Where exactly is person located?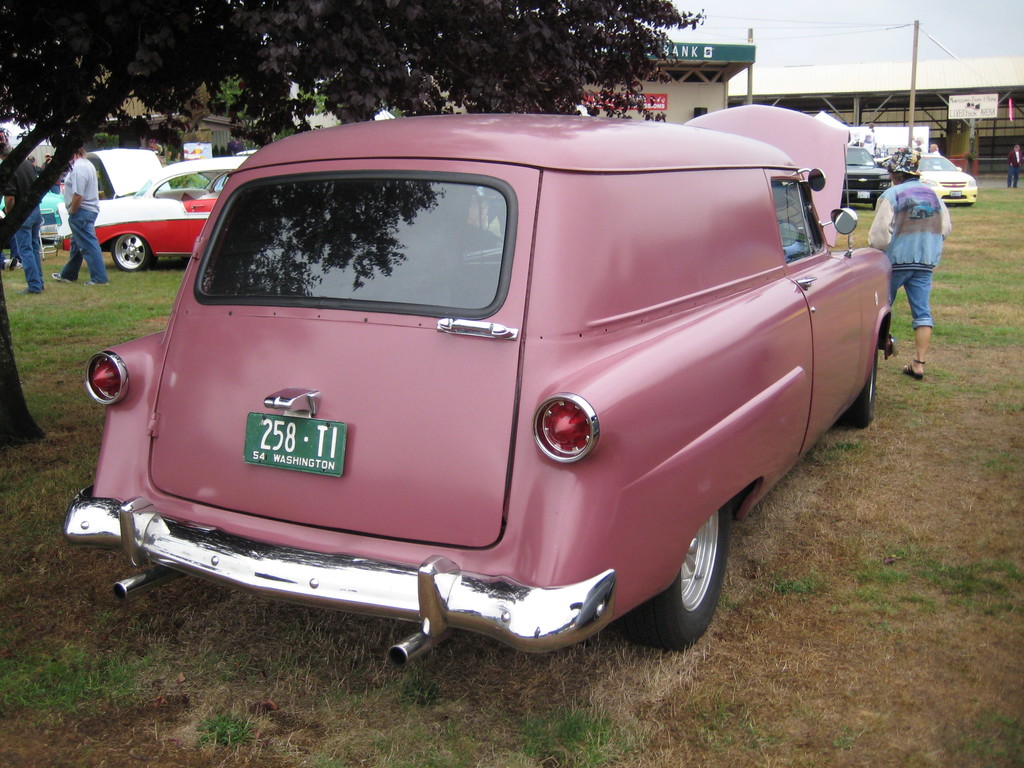
Its bounding box is bbox(876, 148, 956, 367).
